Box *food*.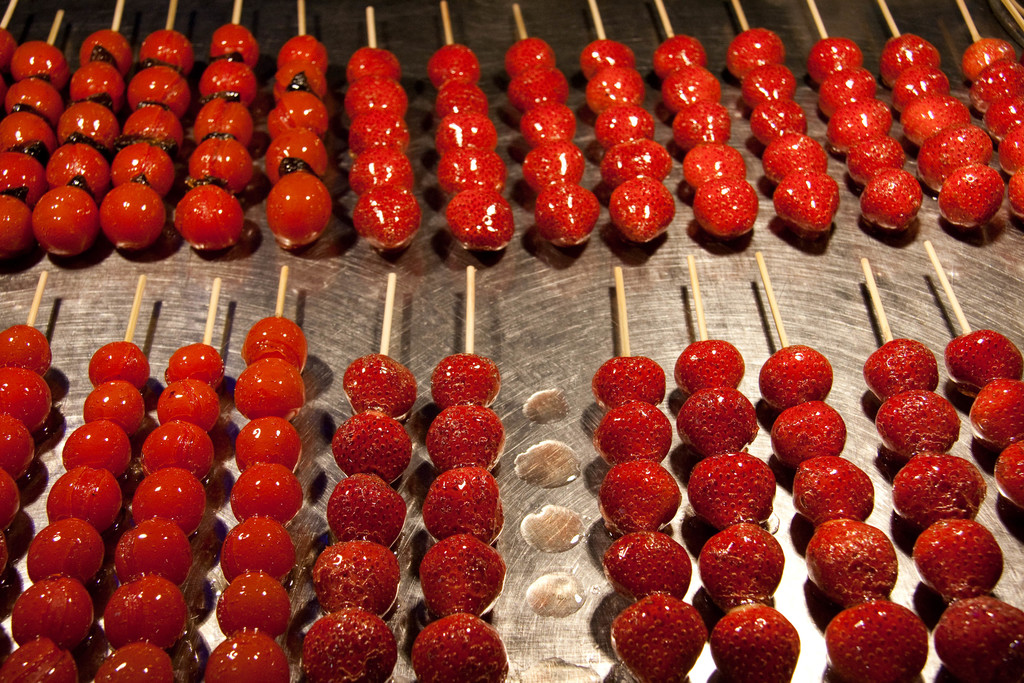
bbox=(212, 571, 294, 641).
